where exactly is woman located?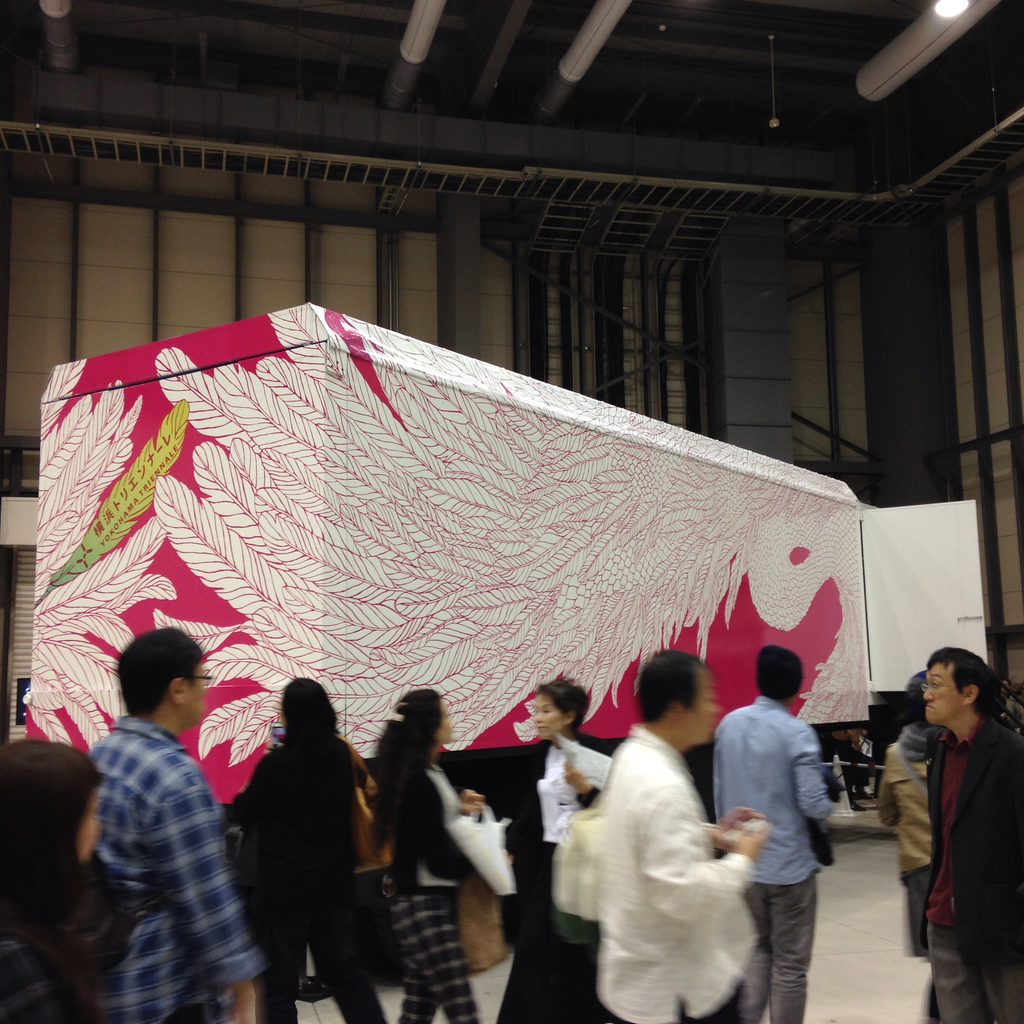
Its bounding box is Rect(367, 684, 483, 1023).
